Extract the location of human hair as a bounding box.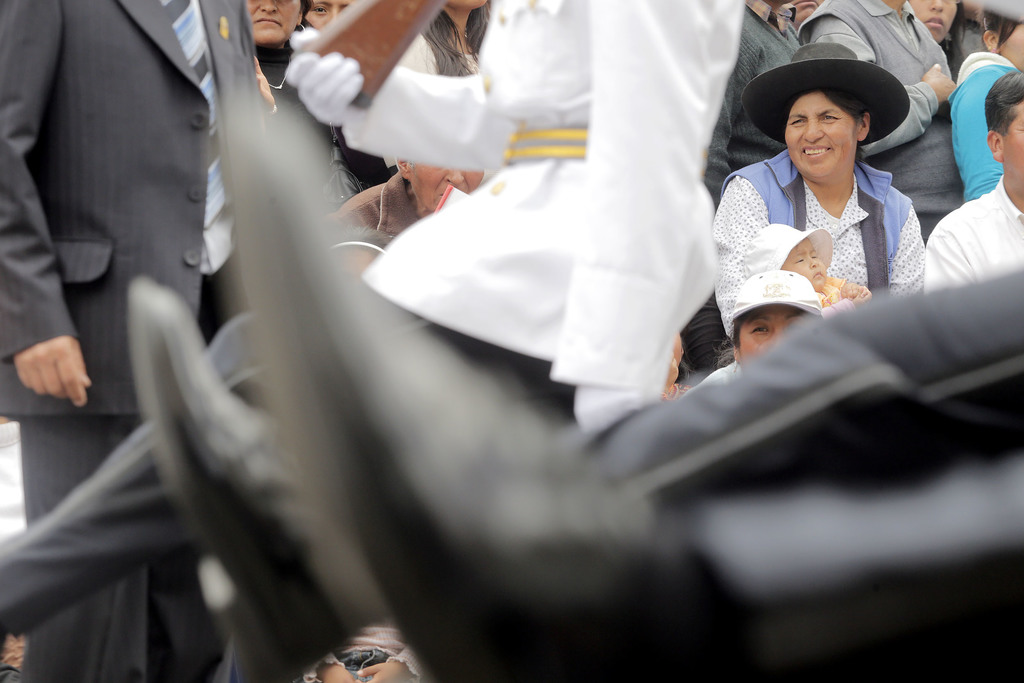
locate(824, 89, 872, 165).
